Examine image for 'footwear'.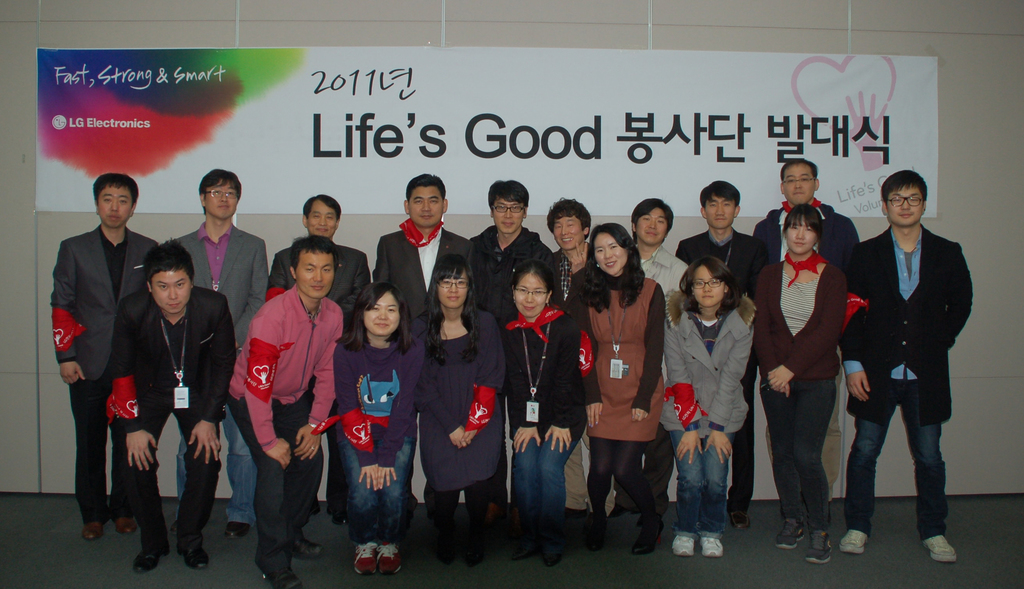
Examination result: 633, 519, 662, 553.
